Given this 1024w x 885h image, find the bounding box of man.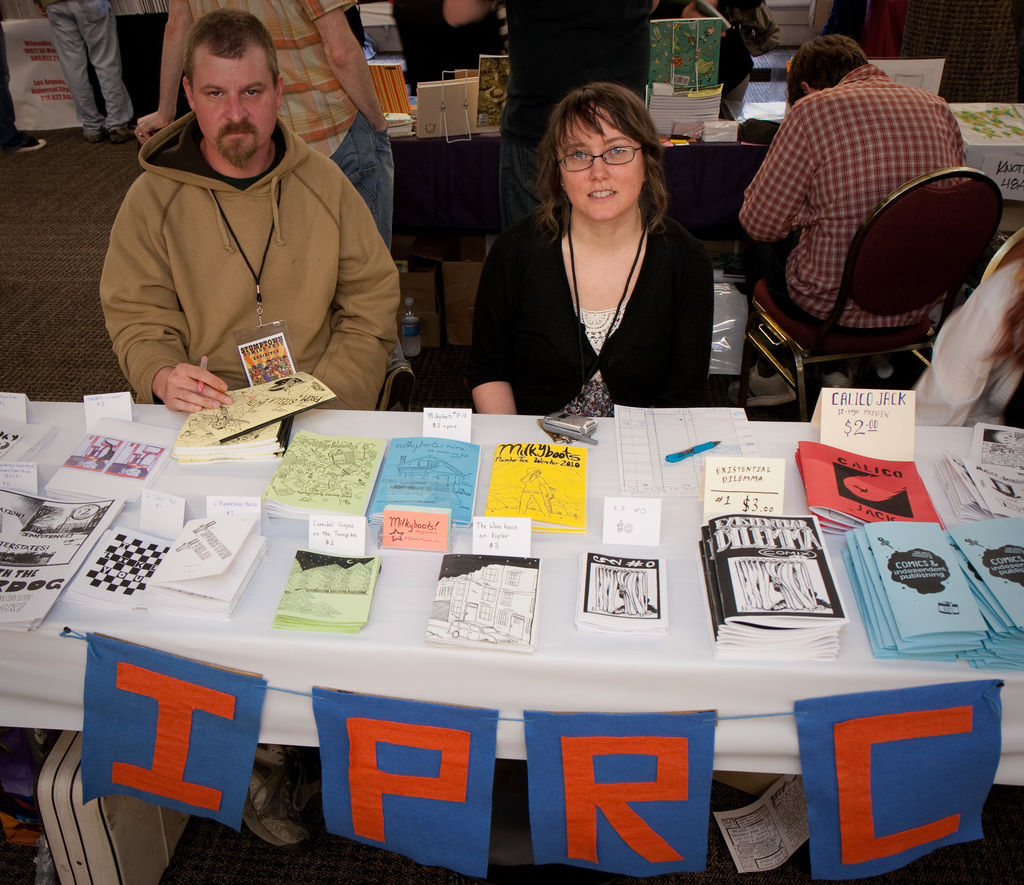
box=[488, 0, 647, 239].
